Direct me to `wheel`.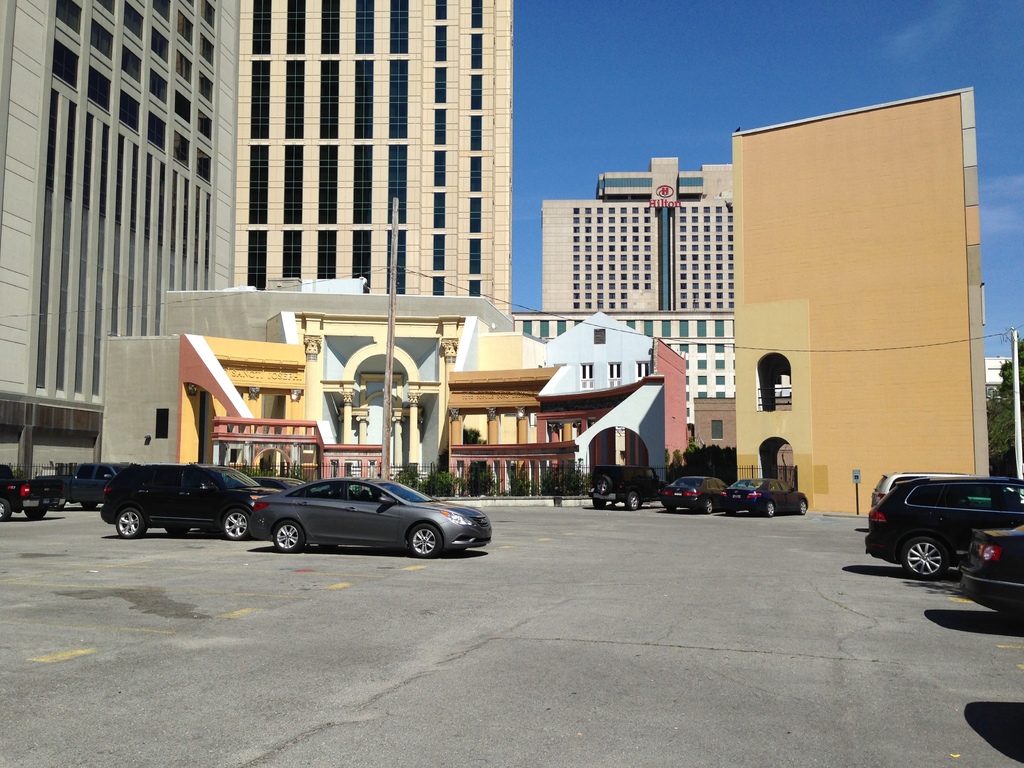
Direction: pyautogui.locateOnScreen(408, 524, 440, 561).
